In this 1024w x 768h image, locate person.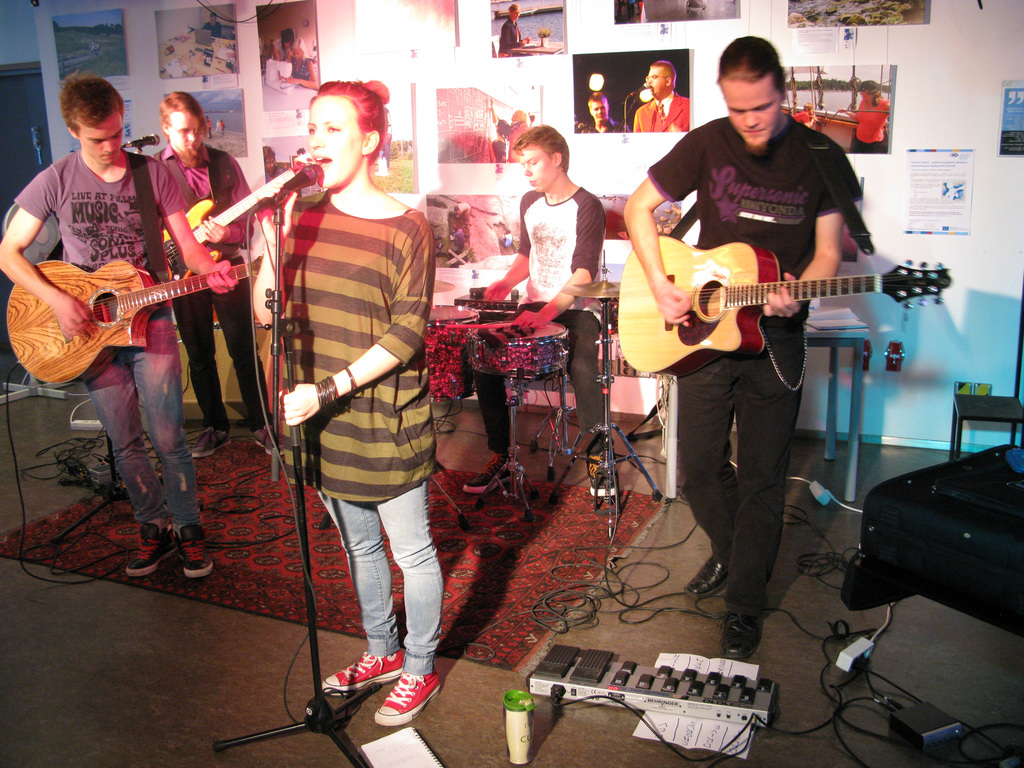
Bounding box: l=453, t=124, r=613, b=500.
